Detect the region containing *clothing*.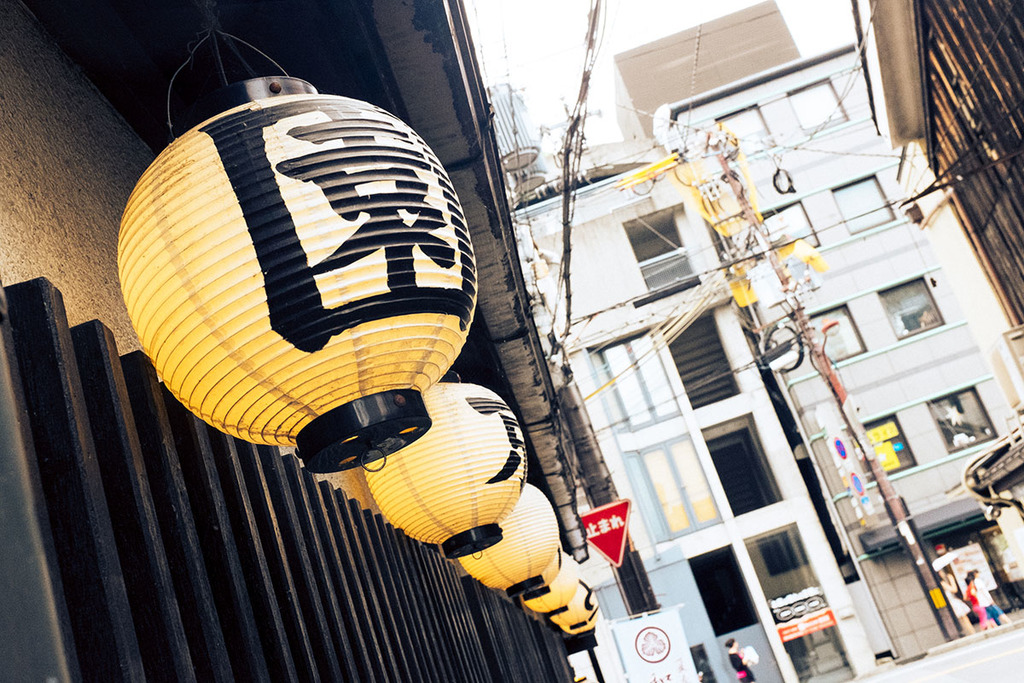
(x1=966, y1=582, x2=987, y2=633).
